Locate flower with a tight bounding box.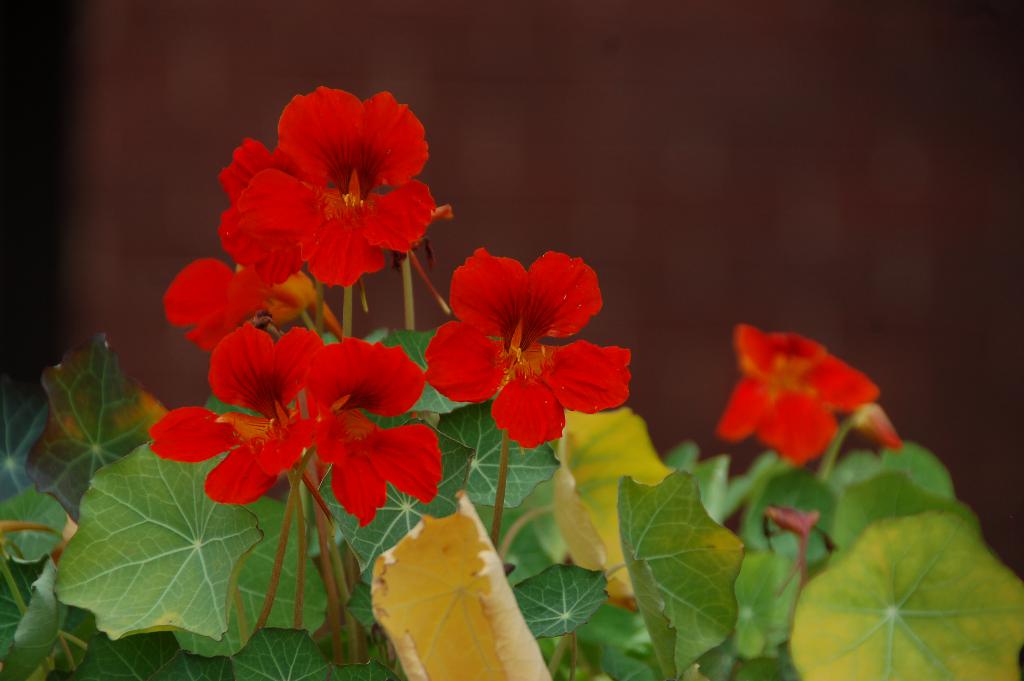
{"left": 149, "top": 319, "right": 346, "bottom": 513}.
